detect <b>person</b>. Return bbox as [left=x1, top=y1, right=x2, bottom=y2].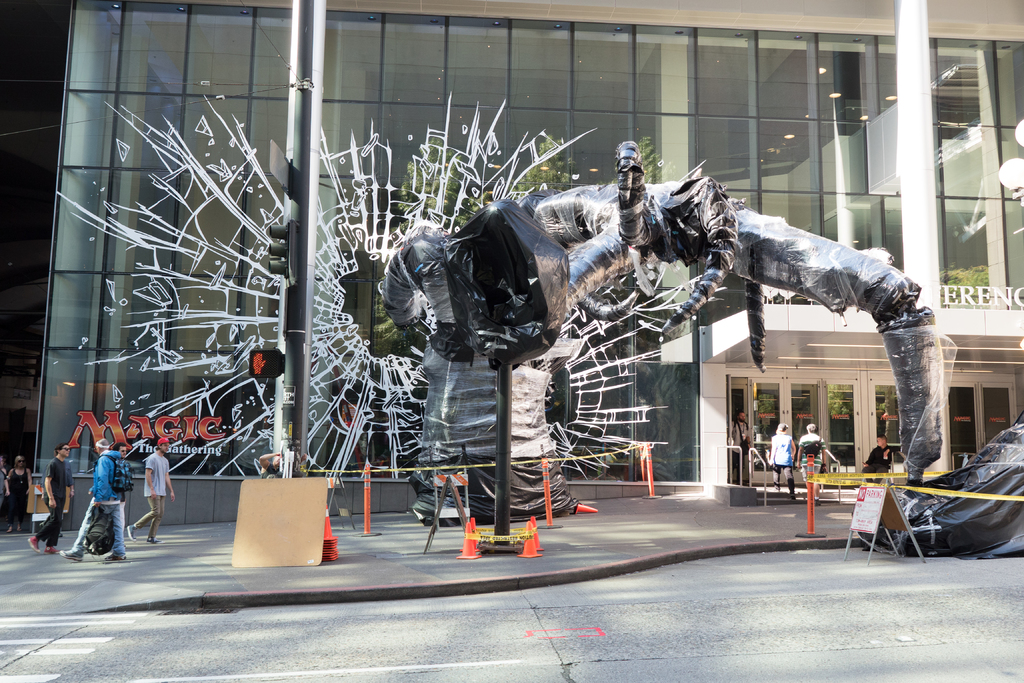
[left=126, top=436, right=175, bottom=541].
